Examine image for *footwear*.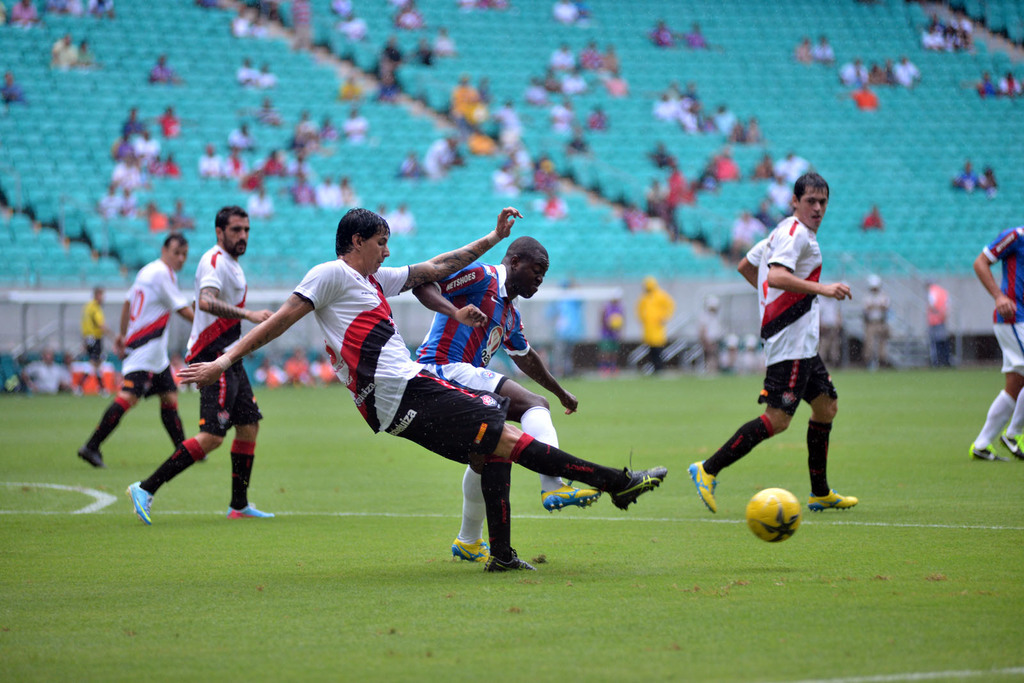
Examination result: box(807, 489, 862, 510).
